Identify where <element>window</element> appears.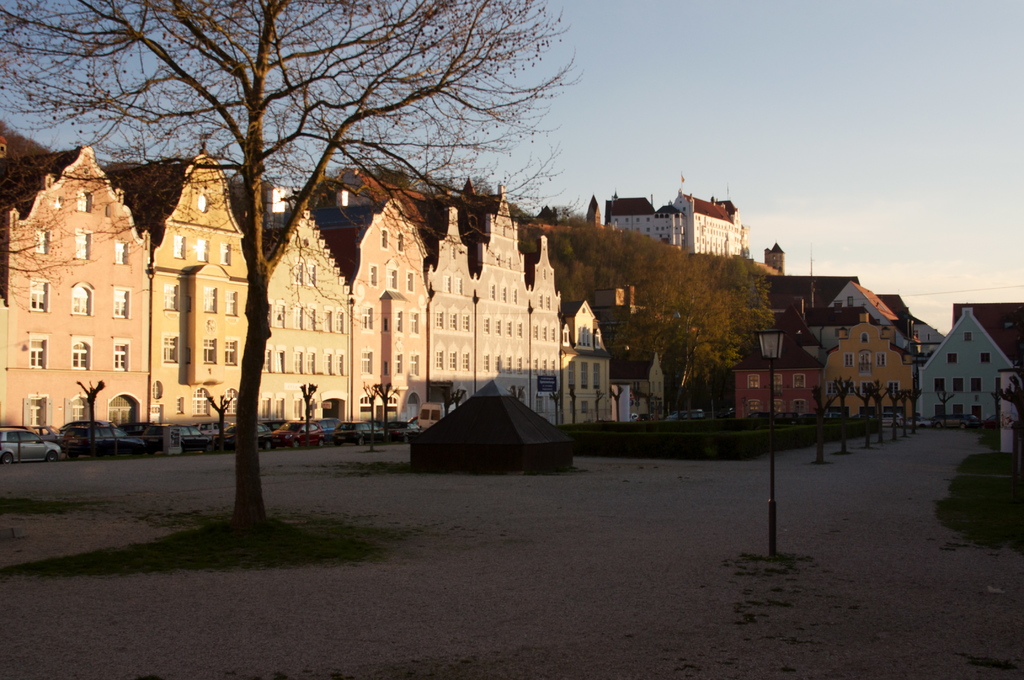
Appears at bbox(567, 360, 576, 390).
